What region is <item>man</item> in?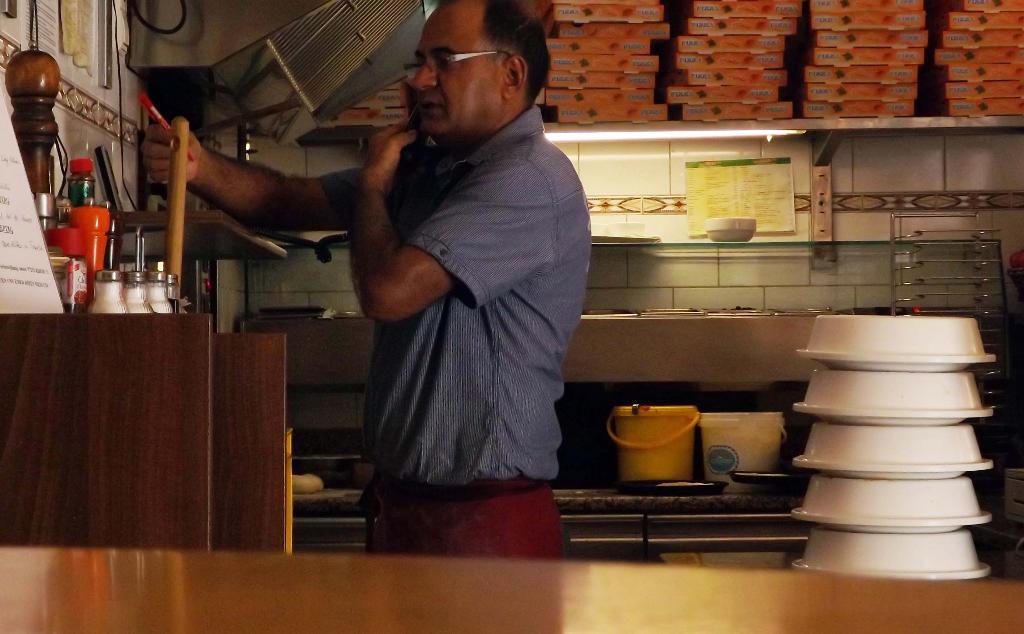
(188,35,639,494).
